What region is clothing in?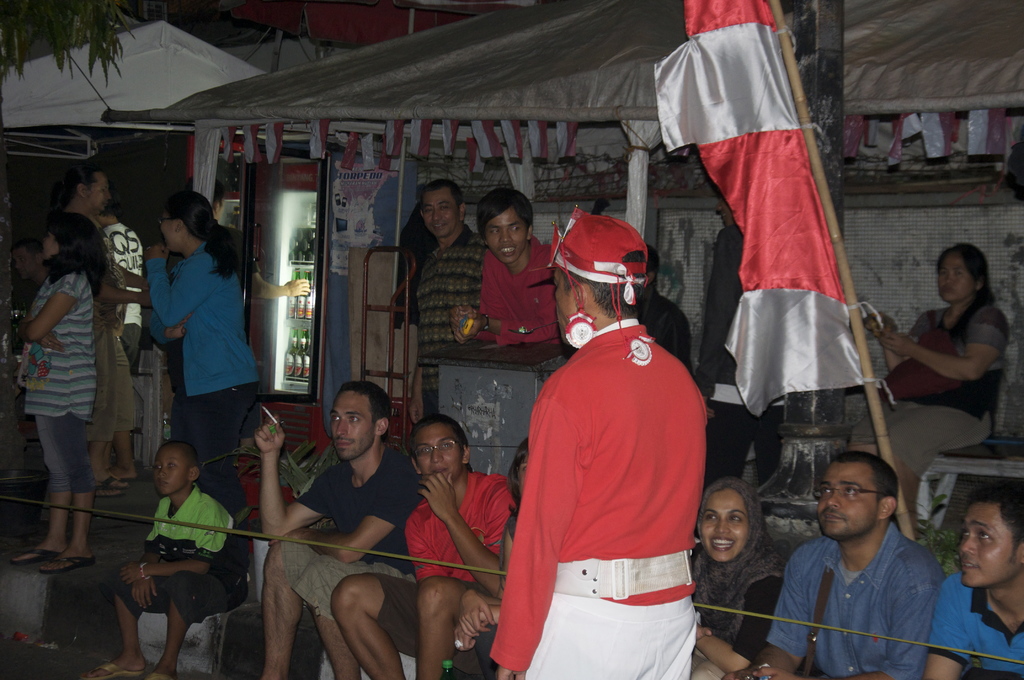
BBox(931, 571, 1023, 679).
